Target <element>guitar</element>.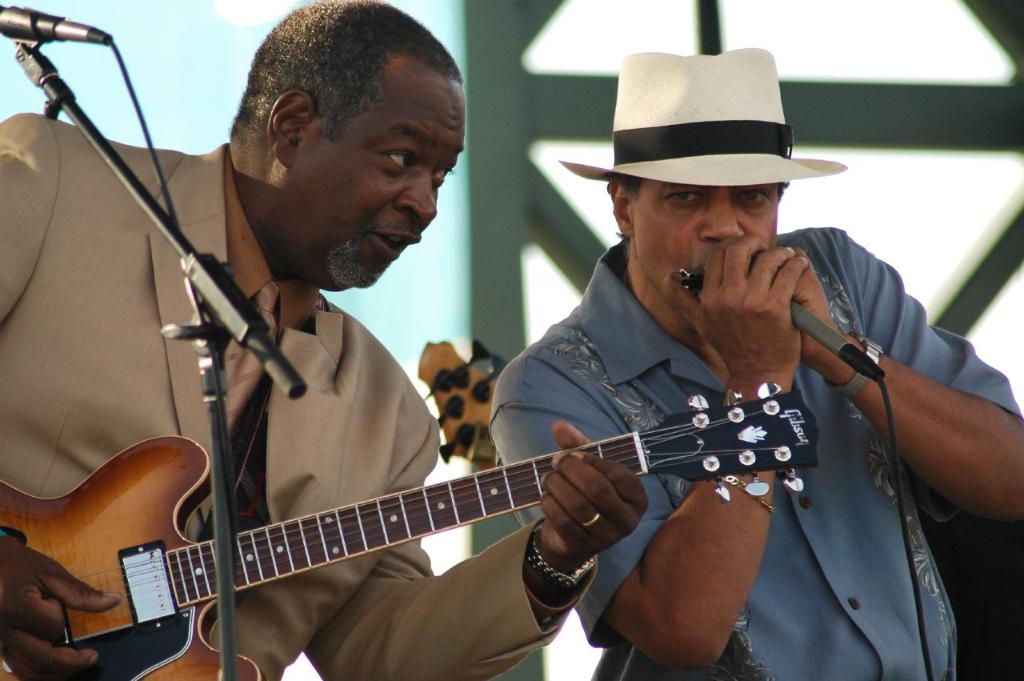
Target region: <region>0, 379, 822, 680</region>.
